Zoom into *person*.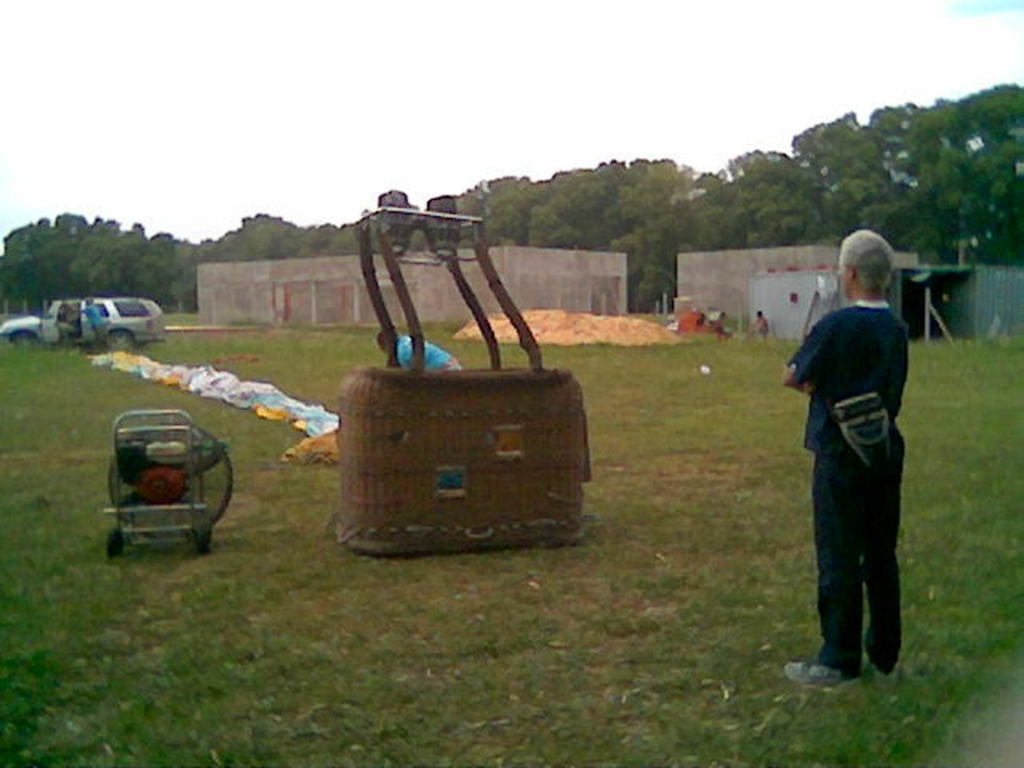
Zoom target: [62,293,112,342].
